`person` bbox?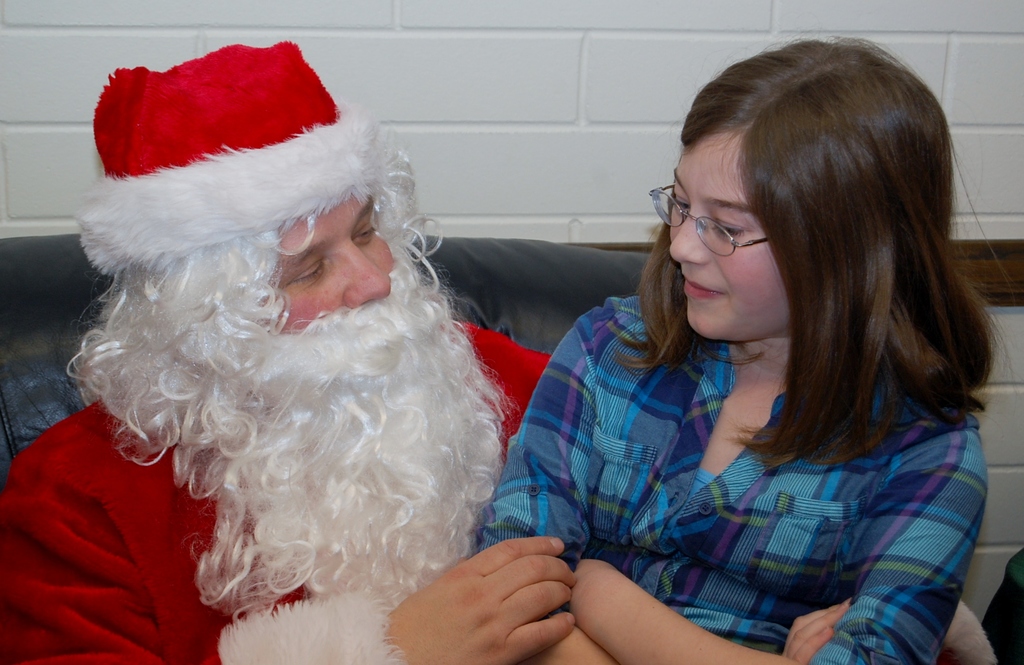
region(64, 29, 516, 660)
